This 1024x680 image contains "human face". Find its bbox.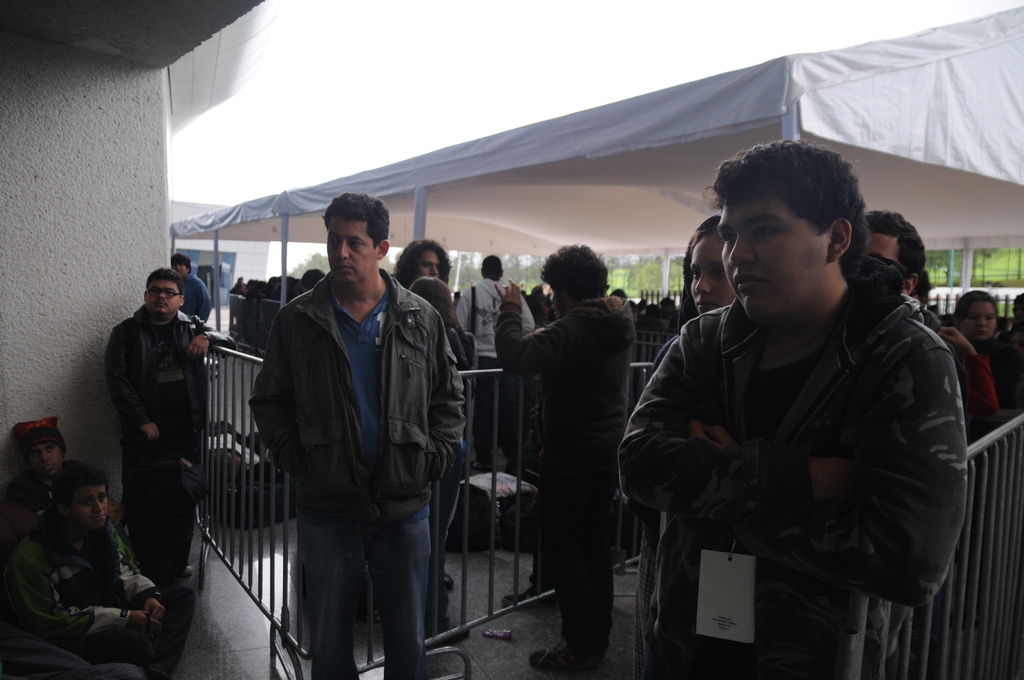
left=31, top=445, right=64, bottom=475.
